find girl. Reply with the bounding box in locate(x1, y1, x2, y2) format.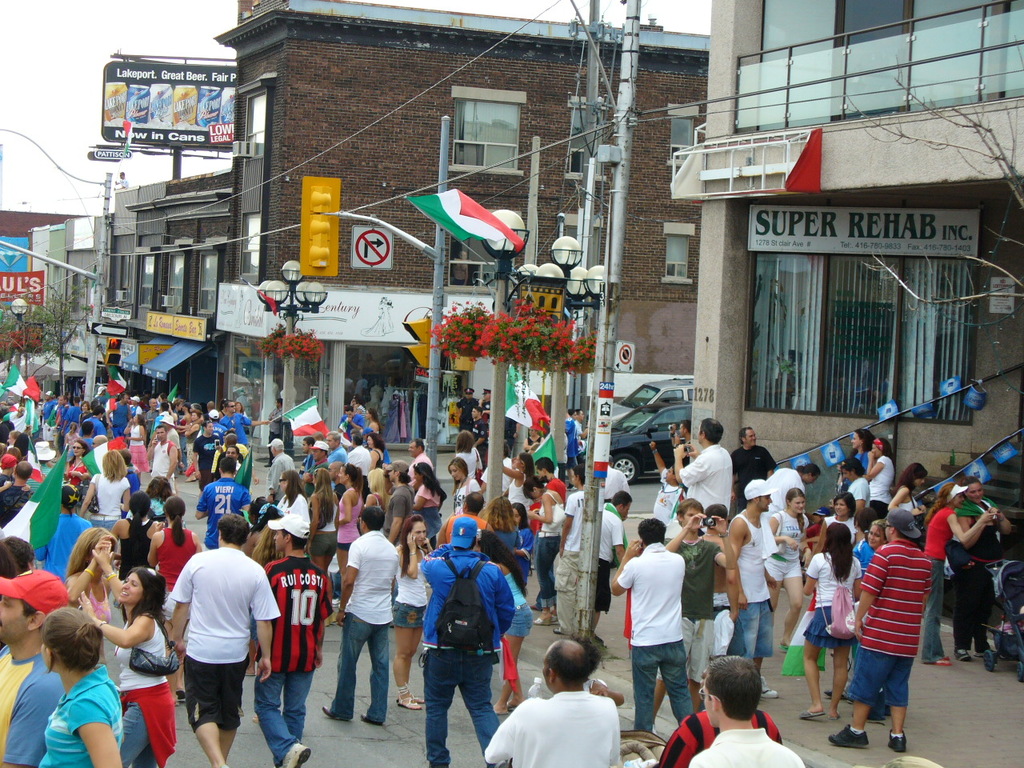
locate(354, 432, 386, 474).
